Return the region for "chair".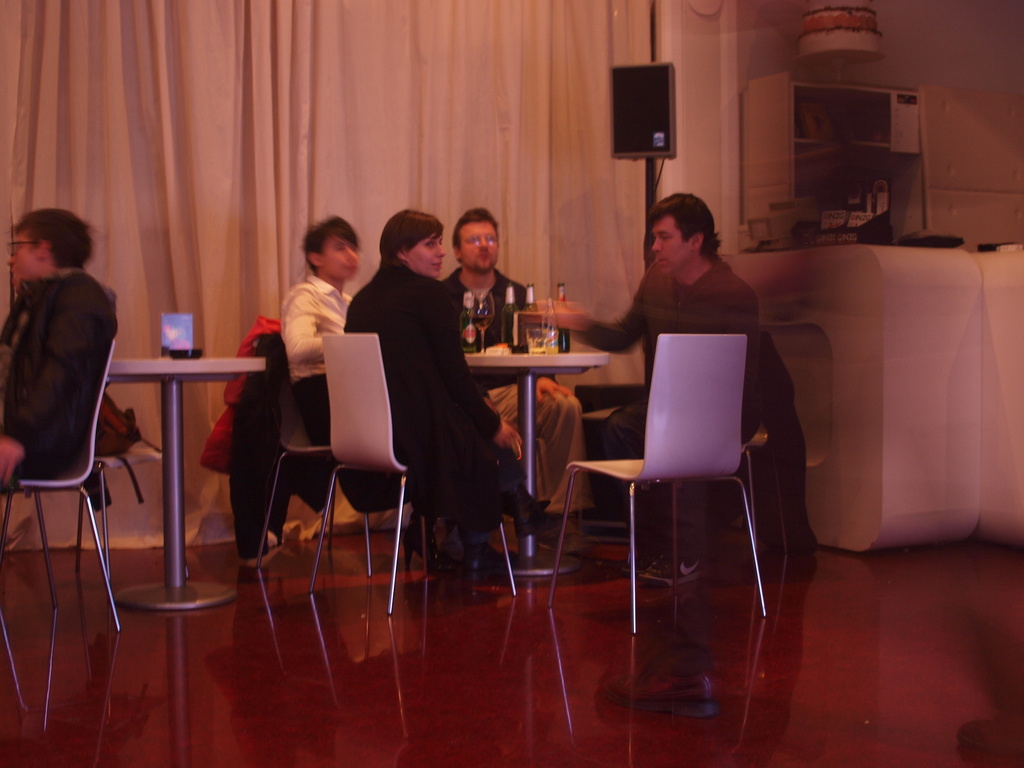
(x1=422, y1=371, x2=552, y2=545).
